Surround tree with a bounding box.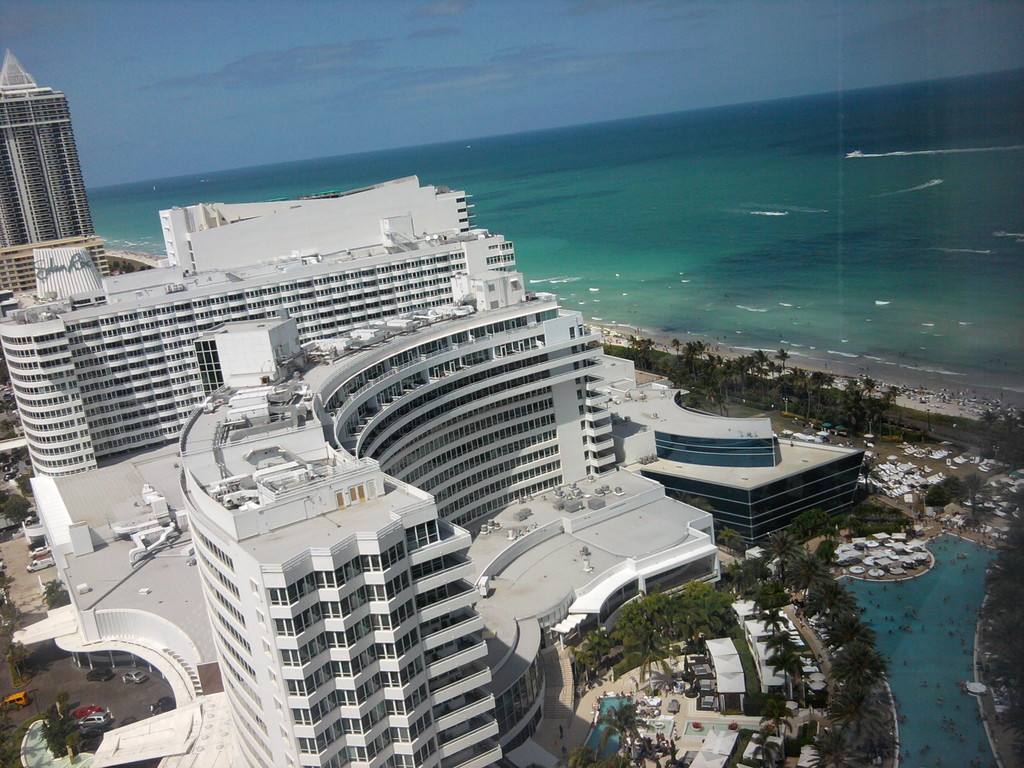
(left=924, top=474, right=968, bottom=507).
